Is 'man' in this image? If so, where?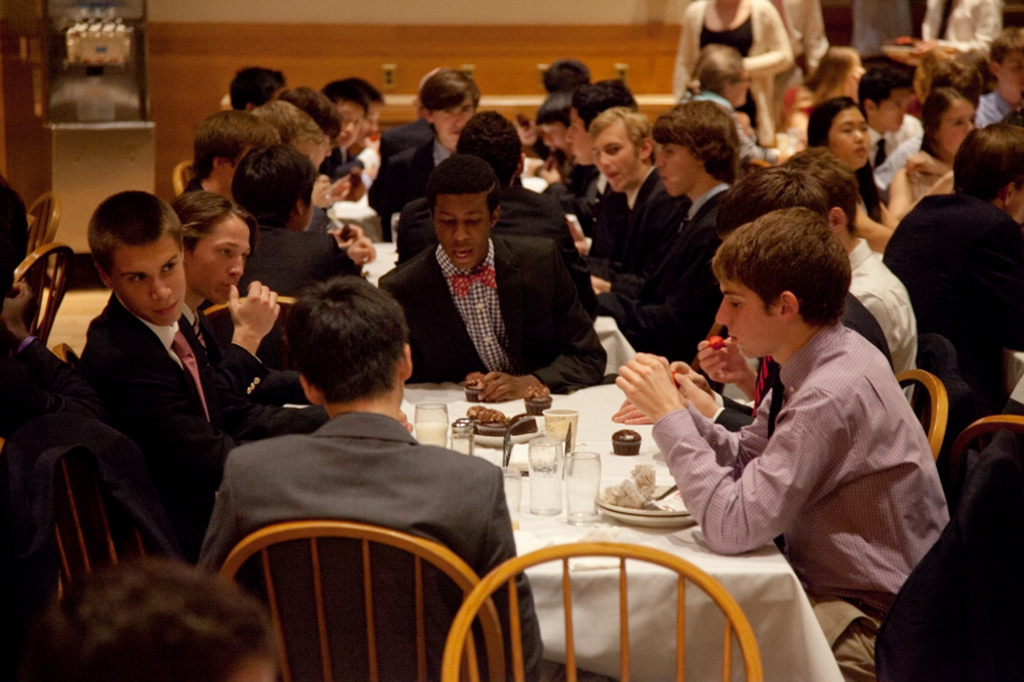
Yes, at BBox(56, 188, 284, 557).
